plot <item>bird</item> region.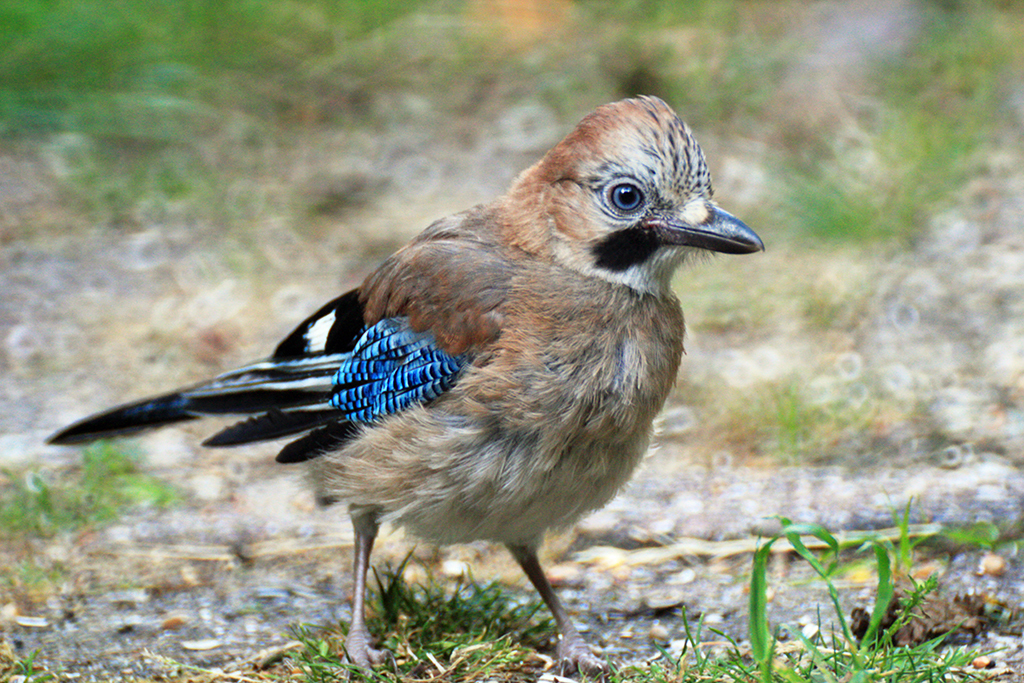
Plotted at box=[38, 88, 765, 682].
